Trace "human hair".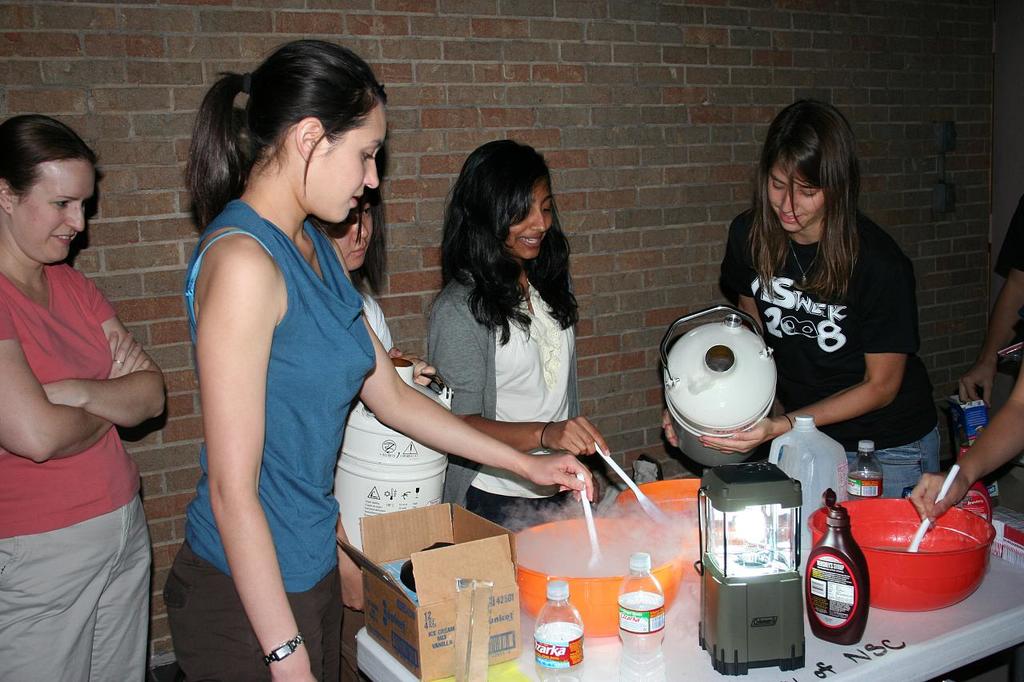
Traced to crop(214, 38, 396, 232).
